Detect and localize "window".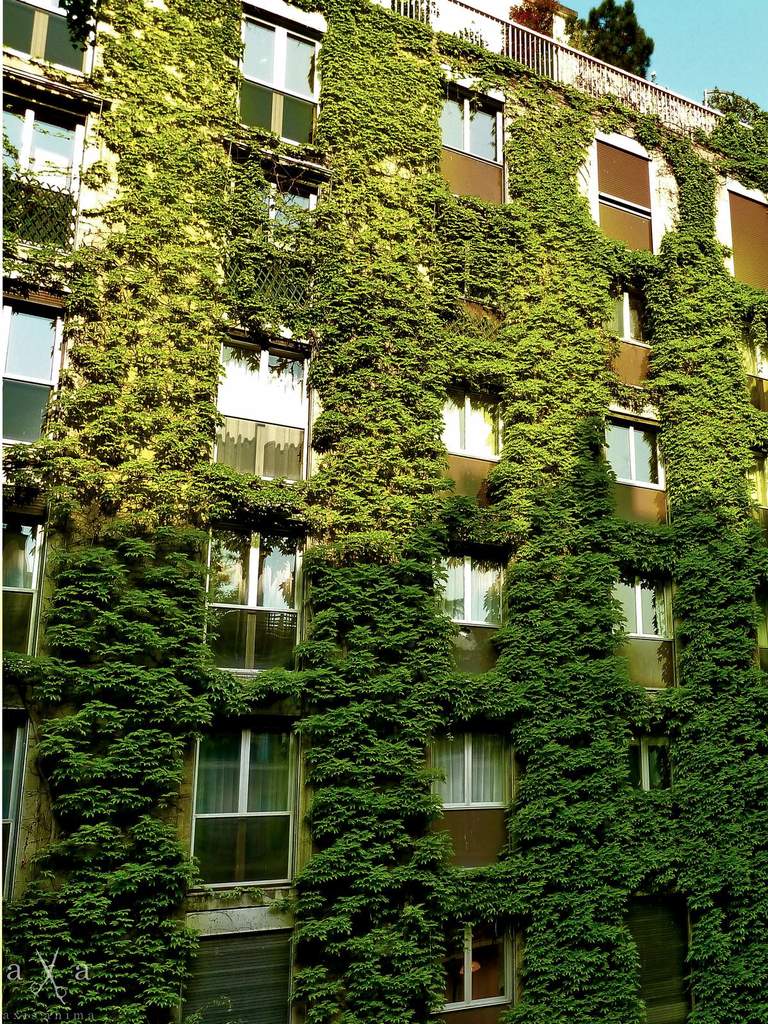
Localized at <region>2, 518, 47, 655</region>.
